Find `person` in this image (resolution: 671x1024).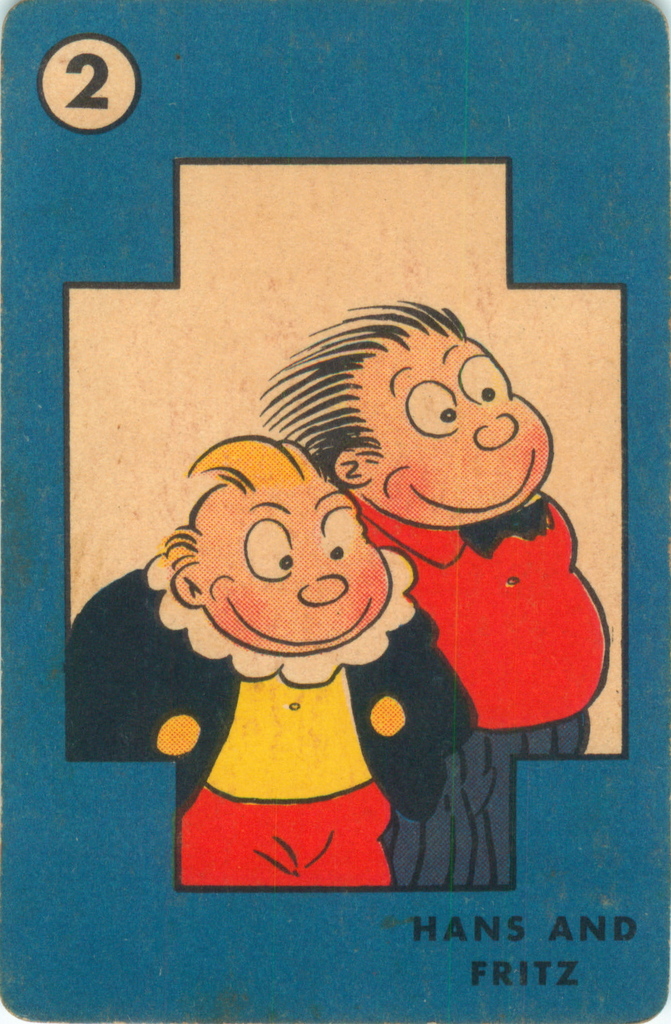
bbox=(70, 435, 478, 888).
